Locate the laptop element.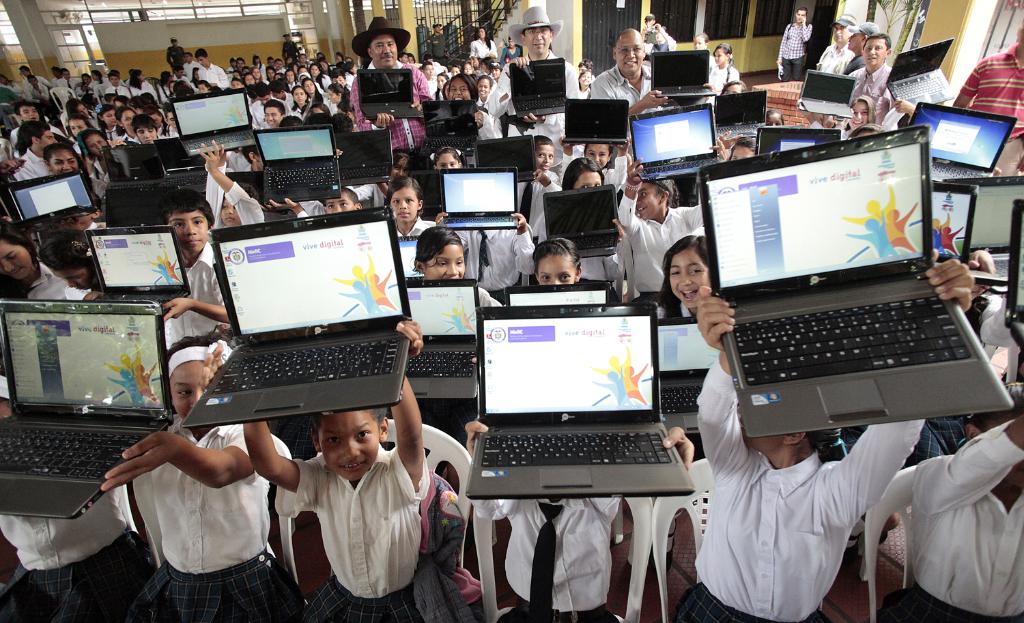
Element bbox: l=406, t=278, r=479, b=400.
